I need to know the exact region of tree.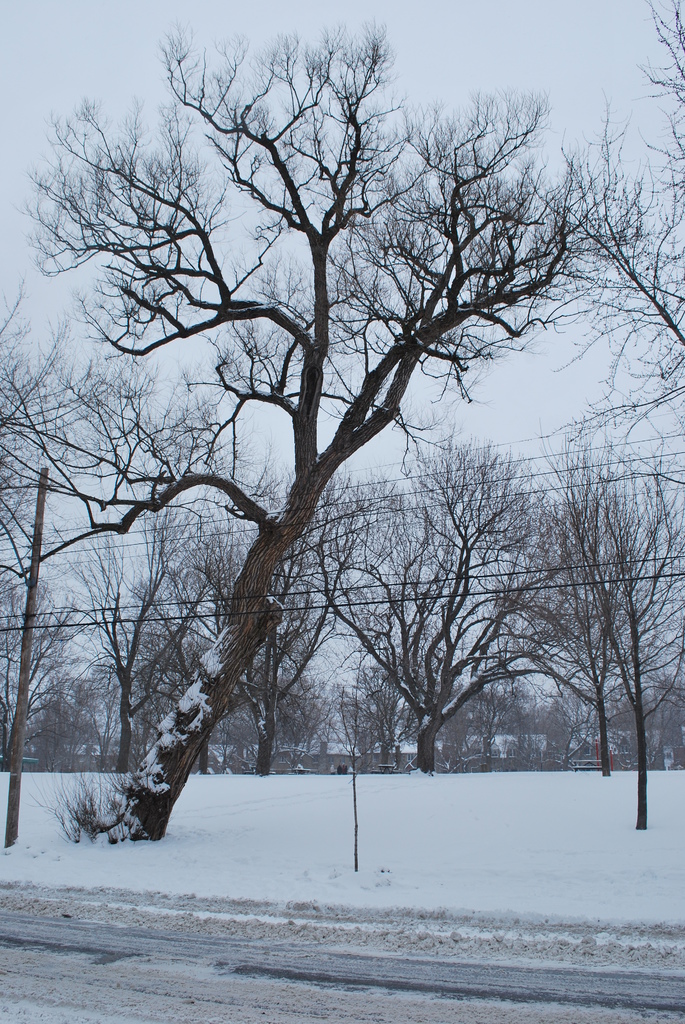
Region: pyautogui.locateOnScreen(0, 271, 171, 833).
